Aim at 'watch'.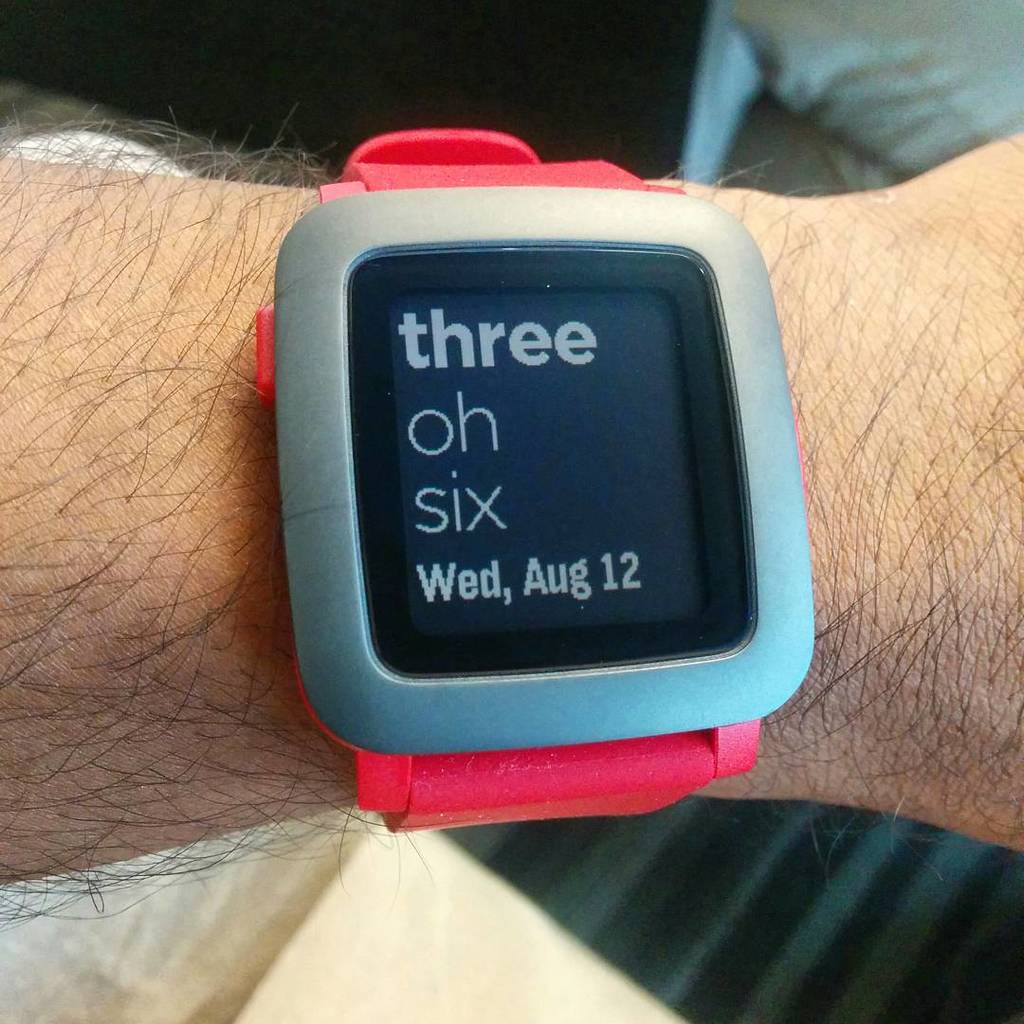
Aimed at pyautogui.locateOnScreen(255, 123, 815, 835).
